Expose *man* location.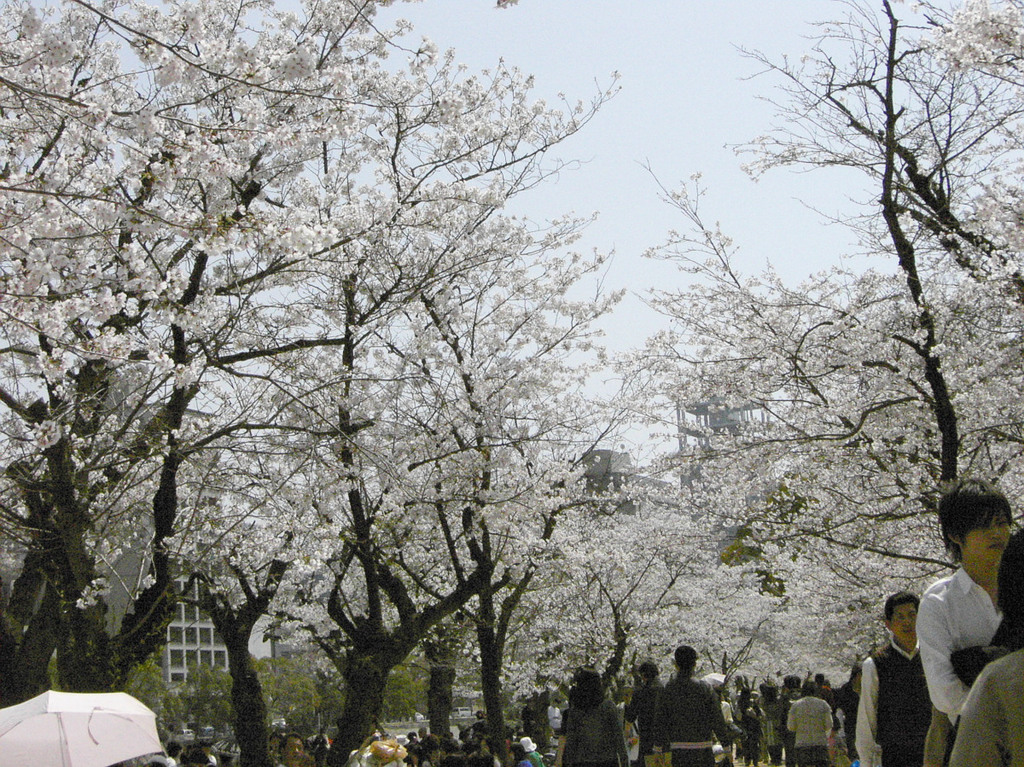
Exposed at bbox=[787, 682, 832, 766].
